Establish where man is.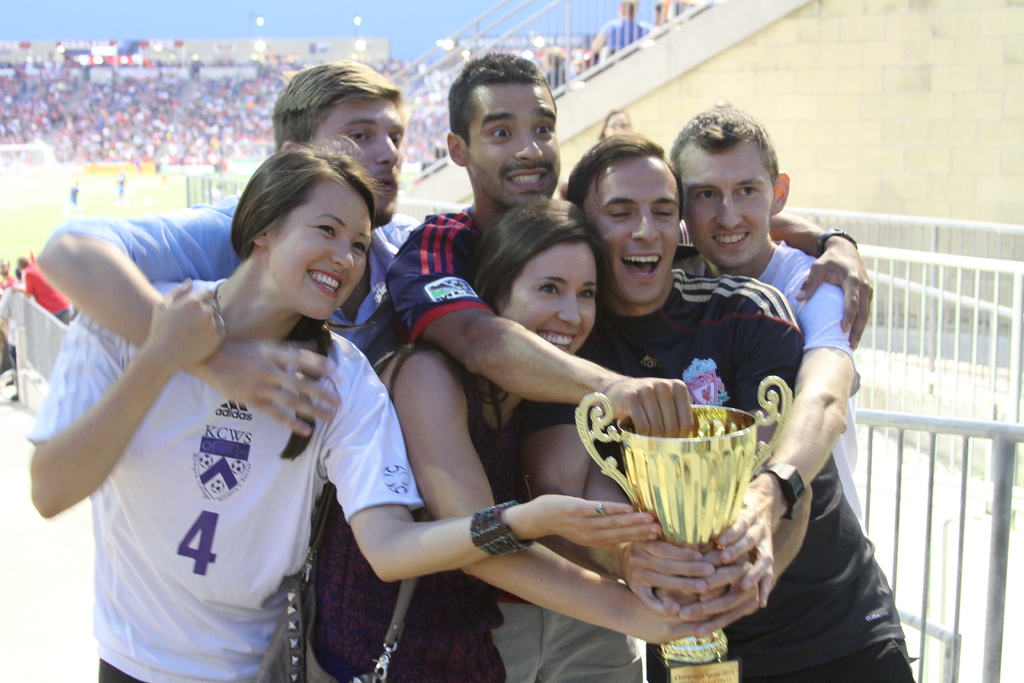
Established at (664, 99, 863, 602).
